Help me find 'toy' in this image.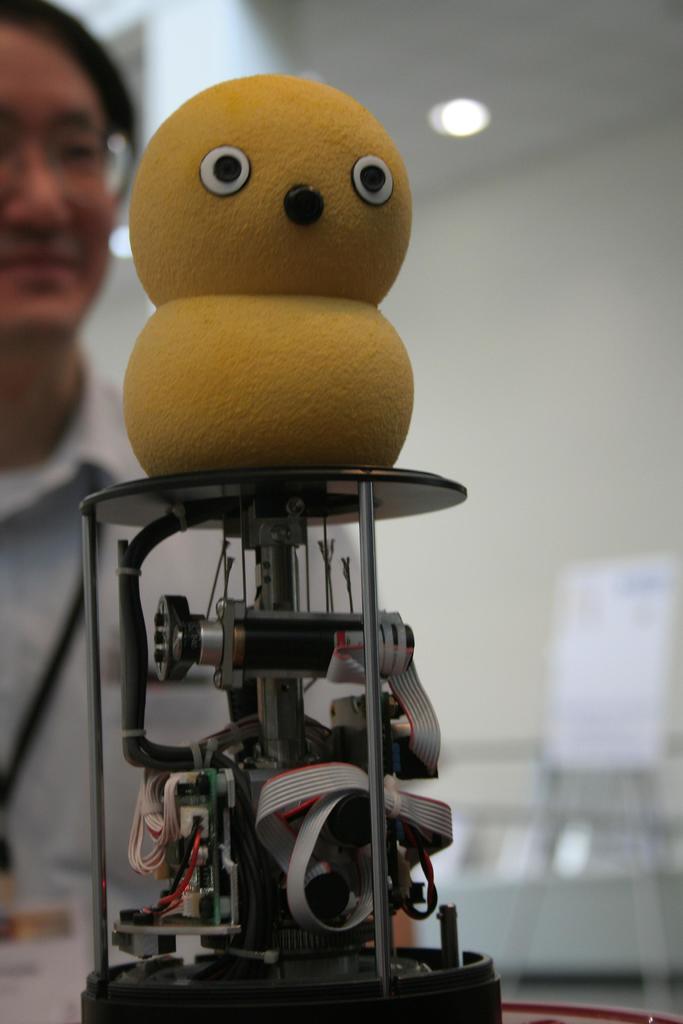
Found it: bbox(83, 73, 505, 1023).
